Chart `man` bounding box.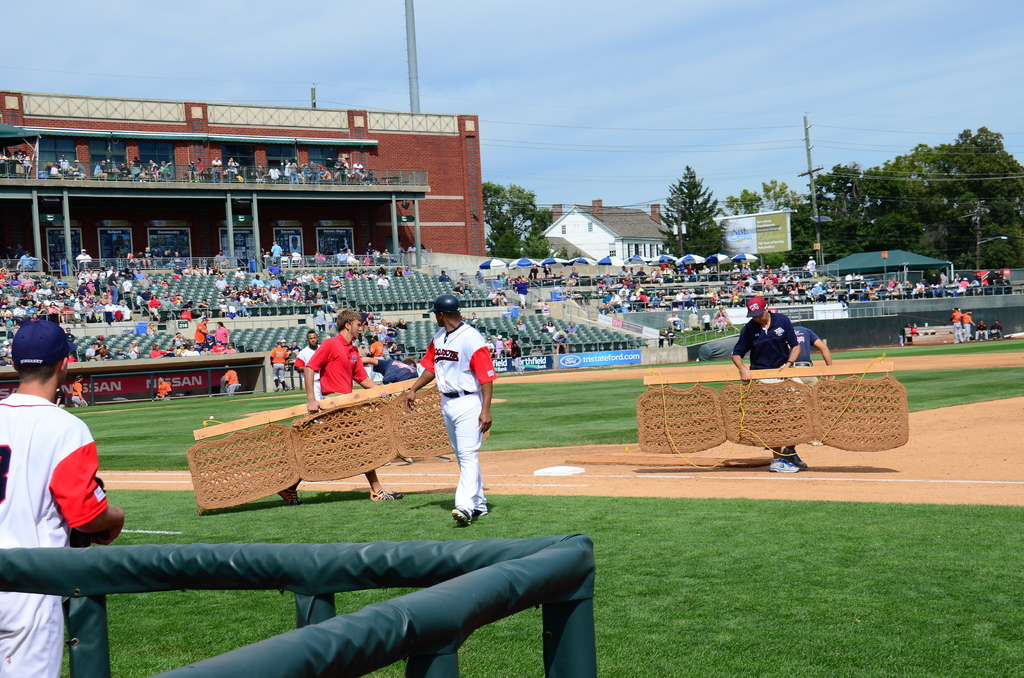
Charted: x1=438, y1=271, x2=451, y2=282.
